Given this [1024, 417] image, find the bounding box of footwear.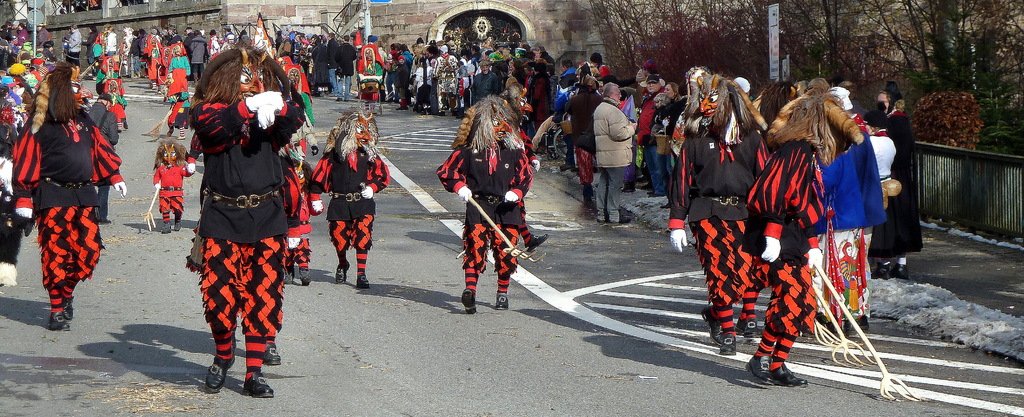
locate(356, 279, 371, 288).
